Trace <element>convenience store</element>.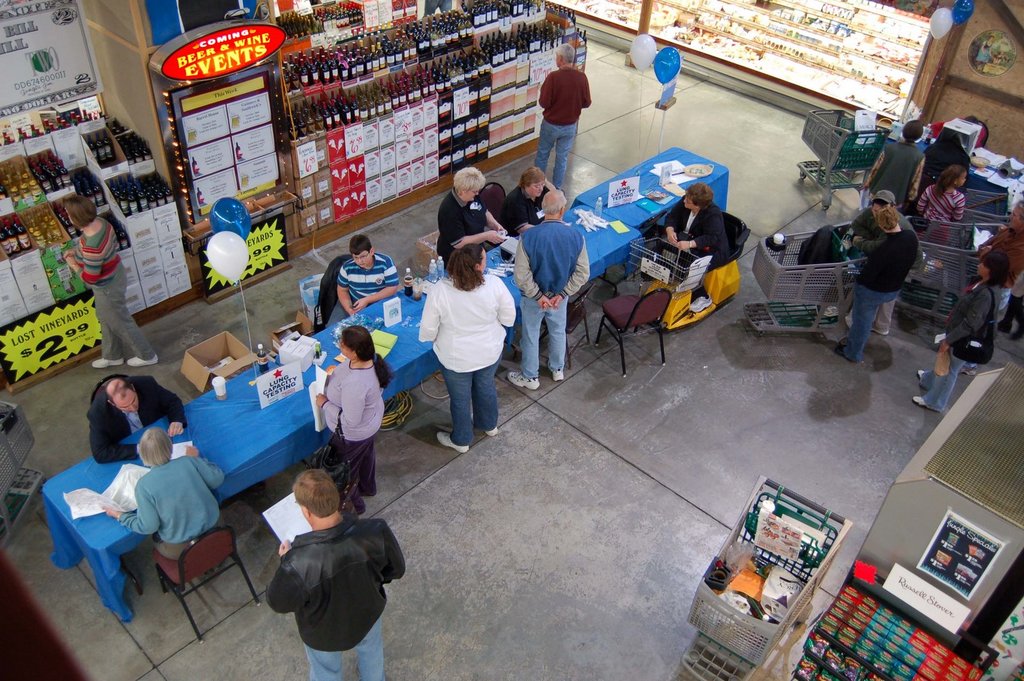
Traced to left=15, top=0, right=1023, bottom=558.
